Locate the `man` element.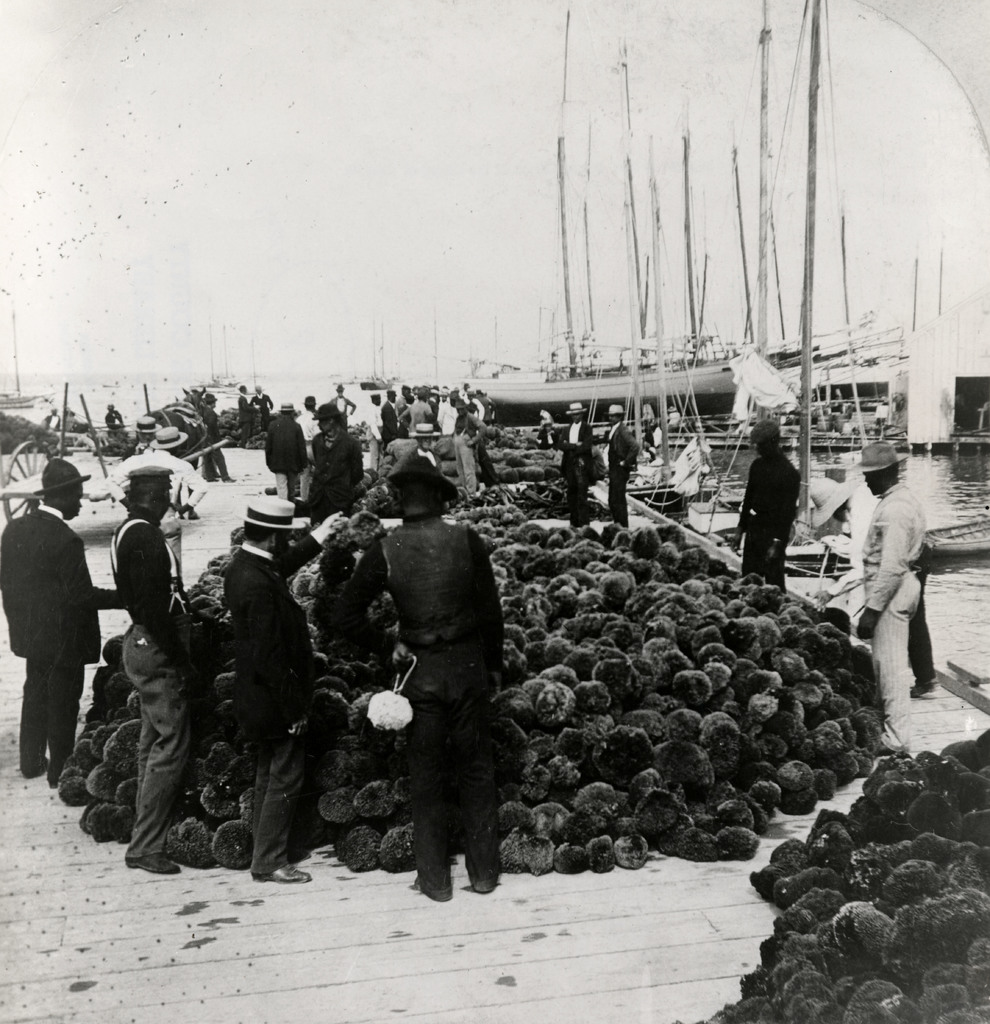
Element bbox: region(451, 399, 485, 496).
